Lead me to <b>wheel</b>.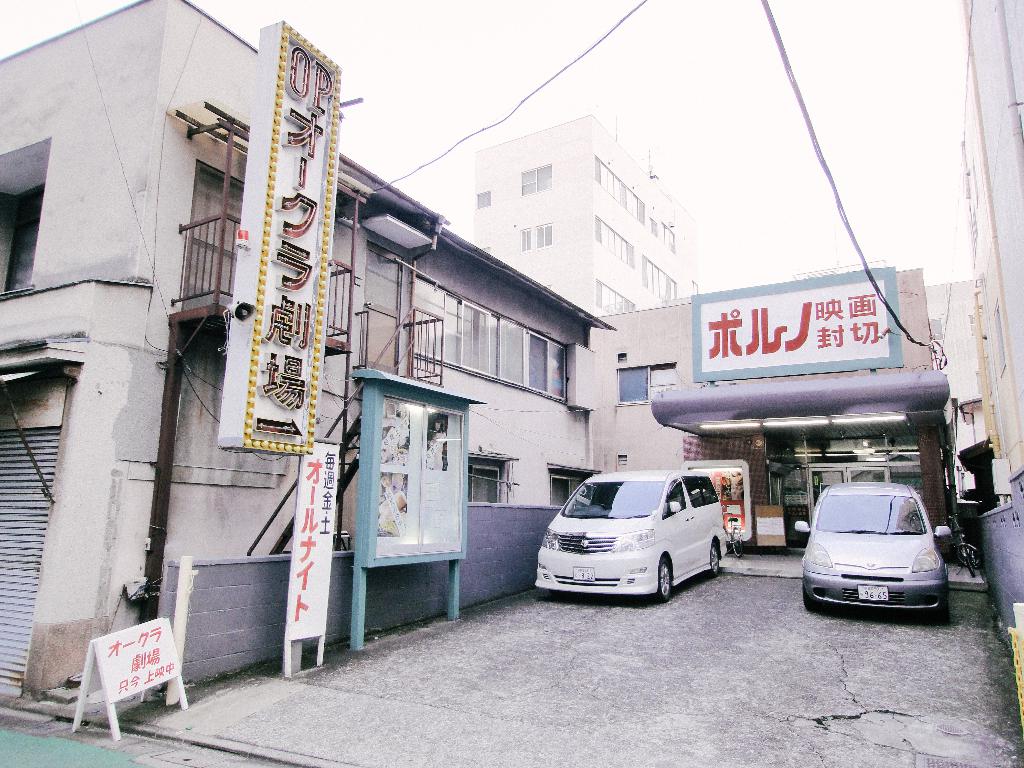
Lead to (705,543,719,577).
